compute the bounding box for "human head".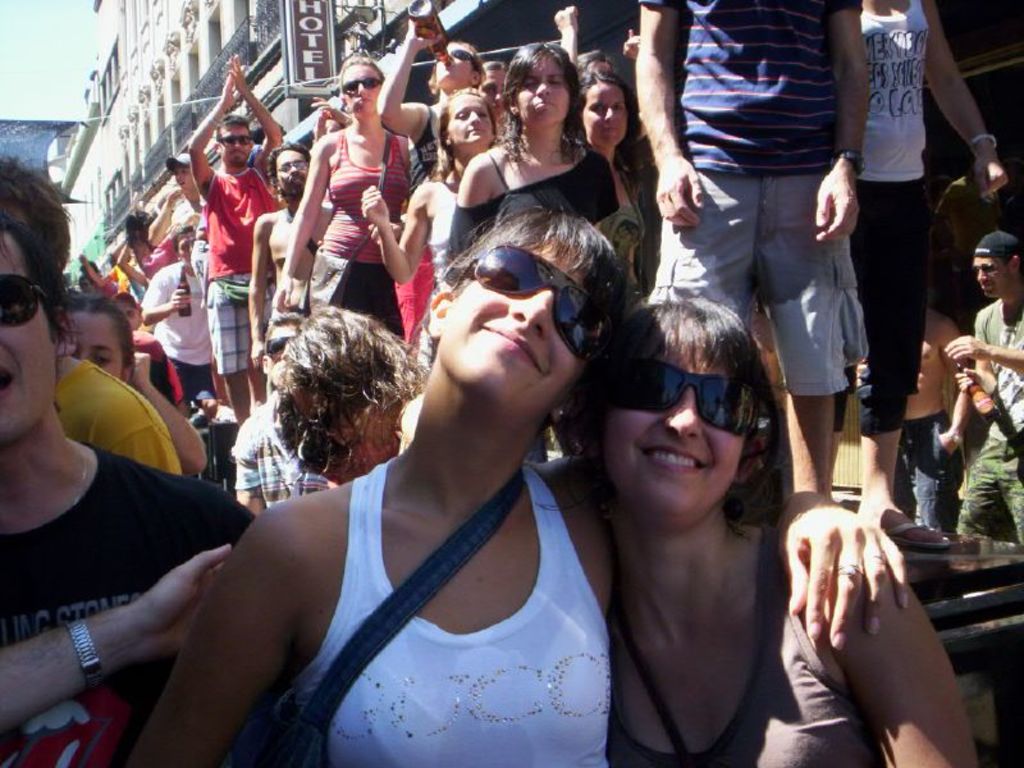
BBox(74, 301, 134, 376).
